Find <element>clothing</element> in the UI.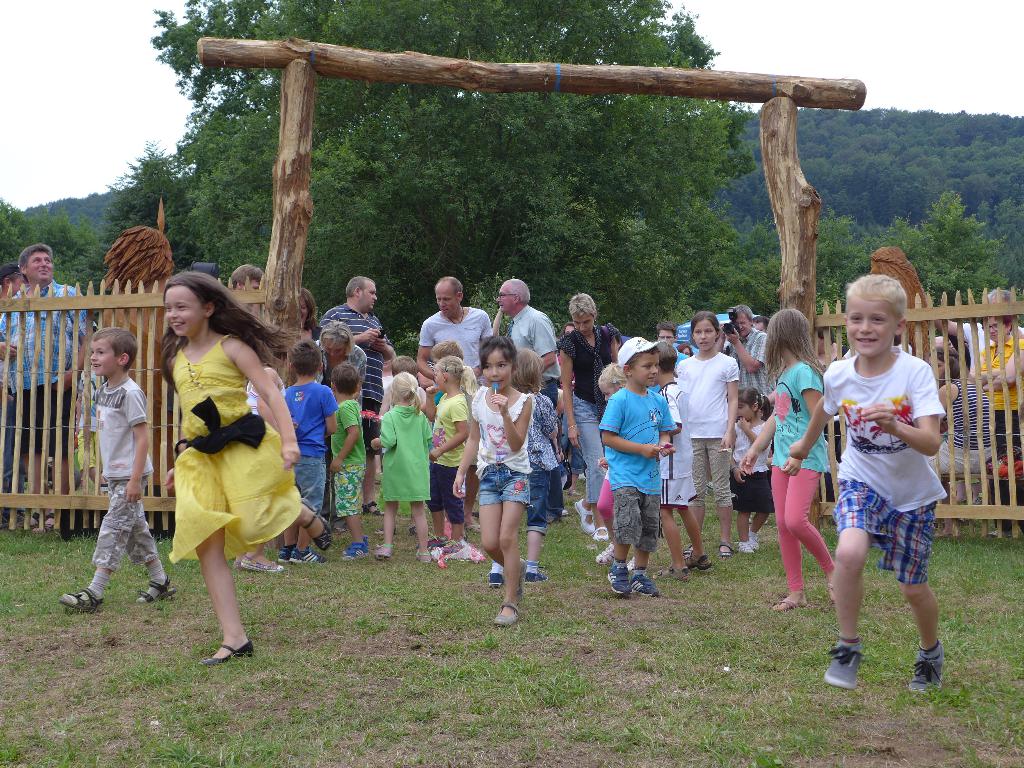
UI element at Rect(433, 395, 473, 529).
